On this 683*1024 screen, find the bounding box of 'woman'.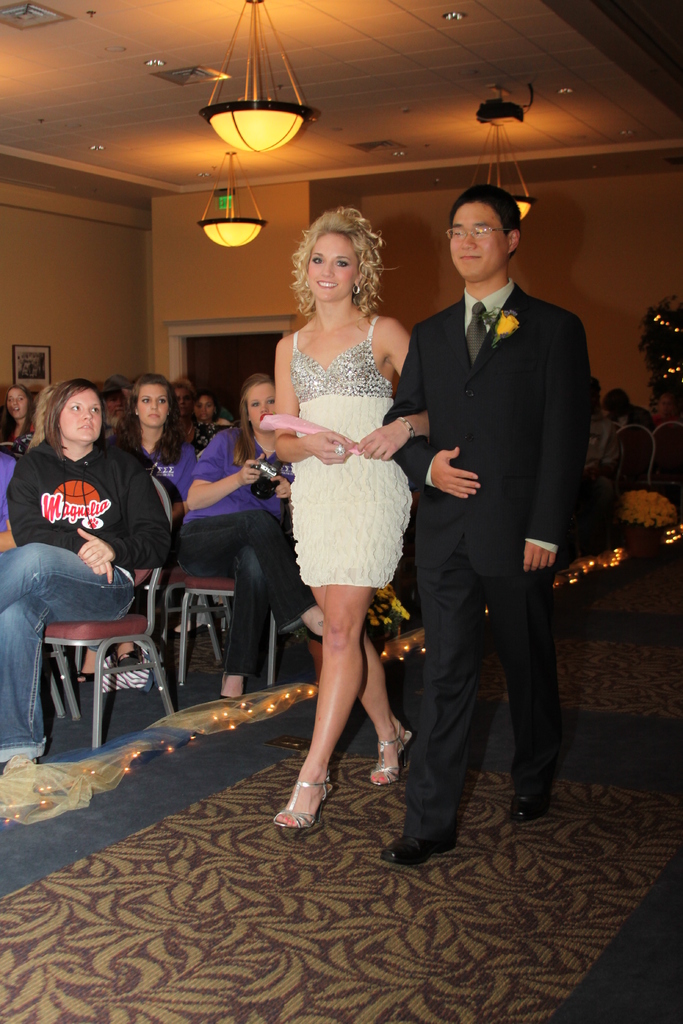
Bounding box: {"x1": 175, "y1": 373, "x2": 324, "y2": 707}.
